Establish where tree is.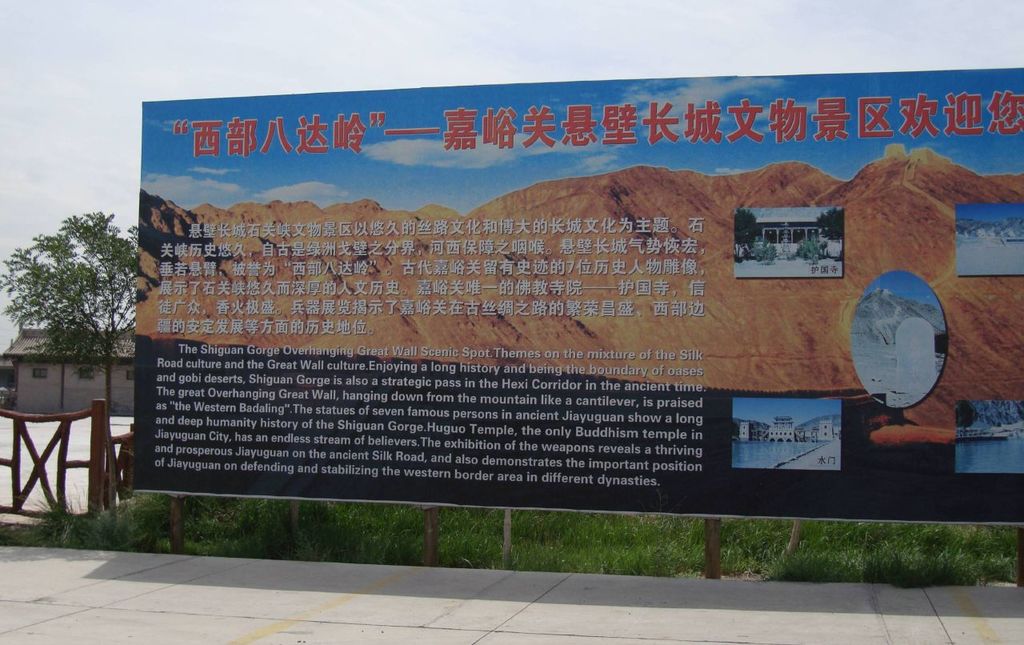
Established at bbox(0, 206, 140, 452).
